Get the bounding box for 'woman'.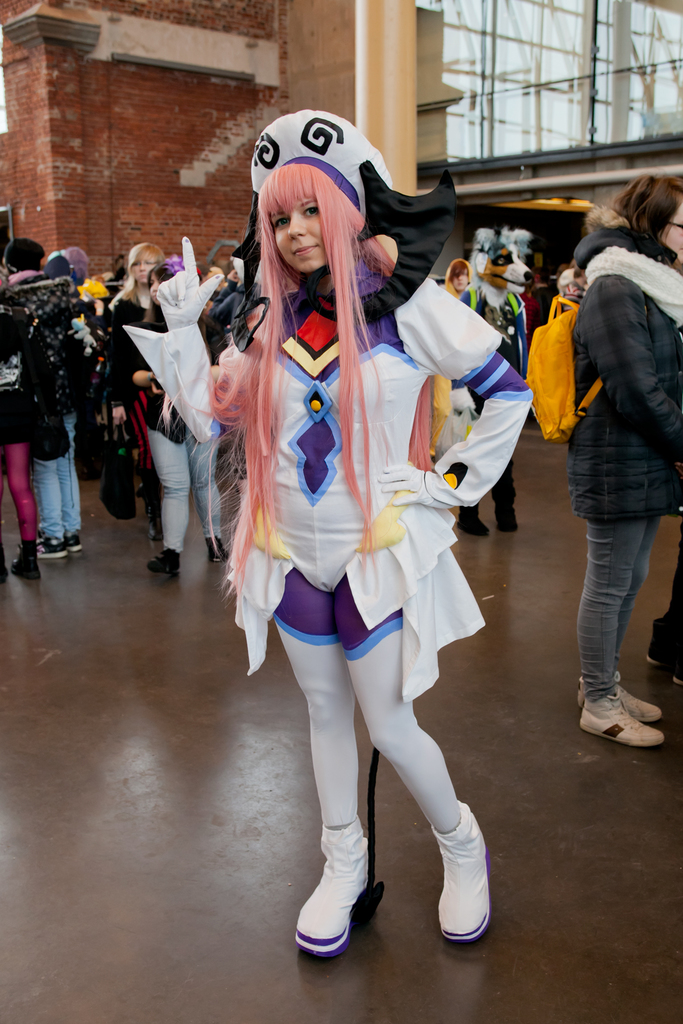
x1=0, y1=274, x2=57, y2=586.
